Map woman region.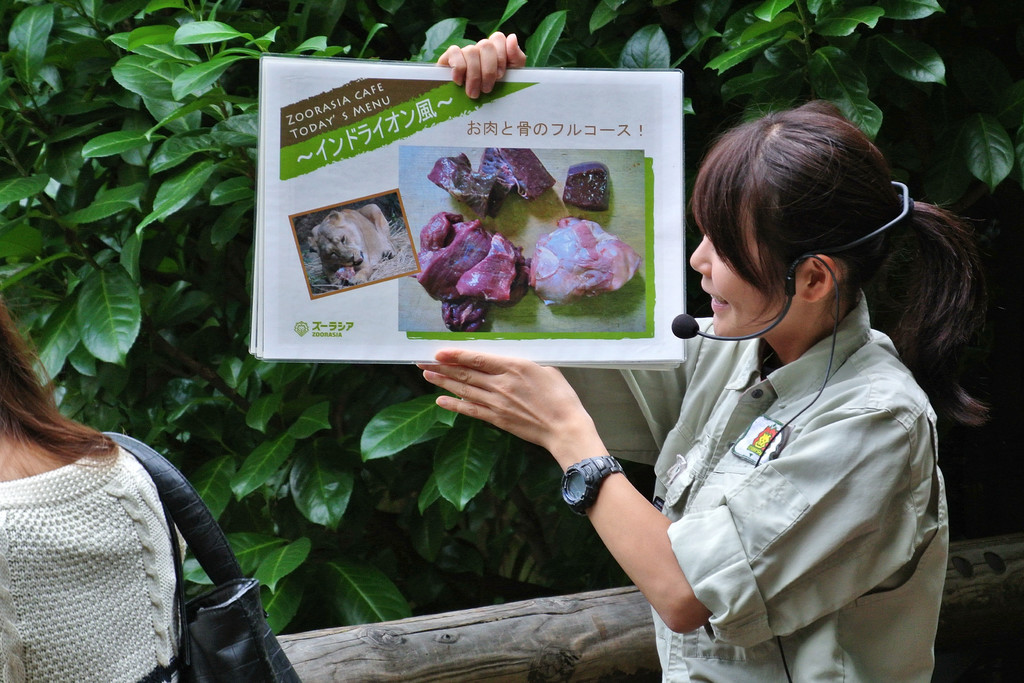
Mapped to (left=0, top=299, right=180, bottom=682).
